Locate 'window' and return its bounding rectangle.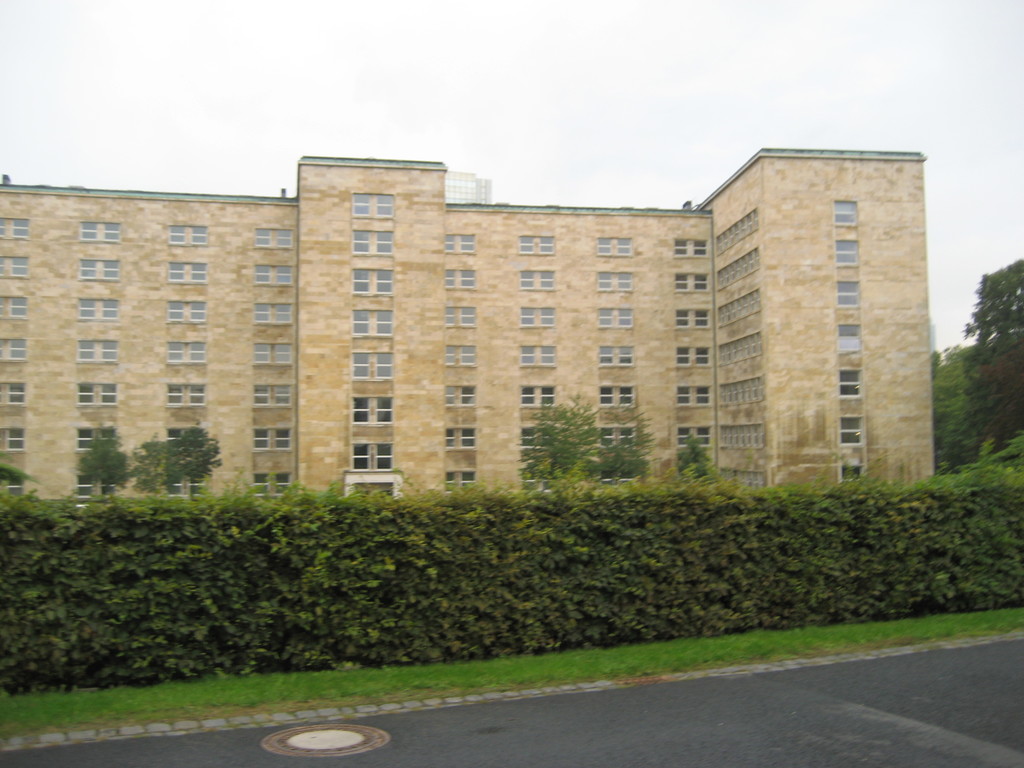
598/306/634/330.
